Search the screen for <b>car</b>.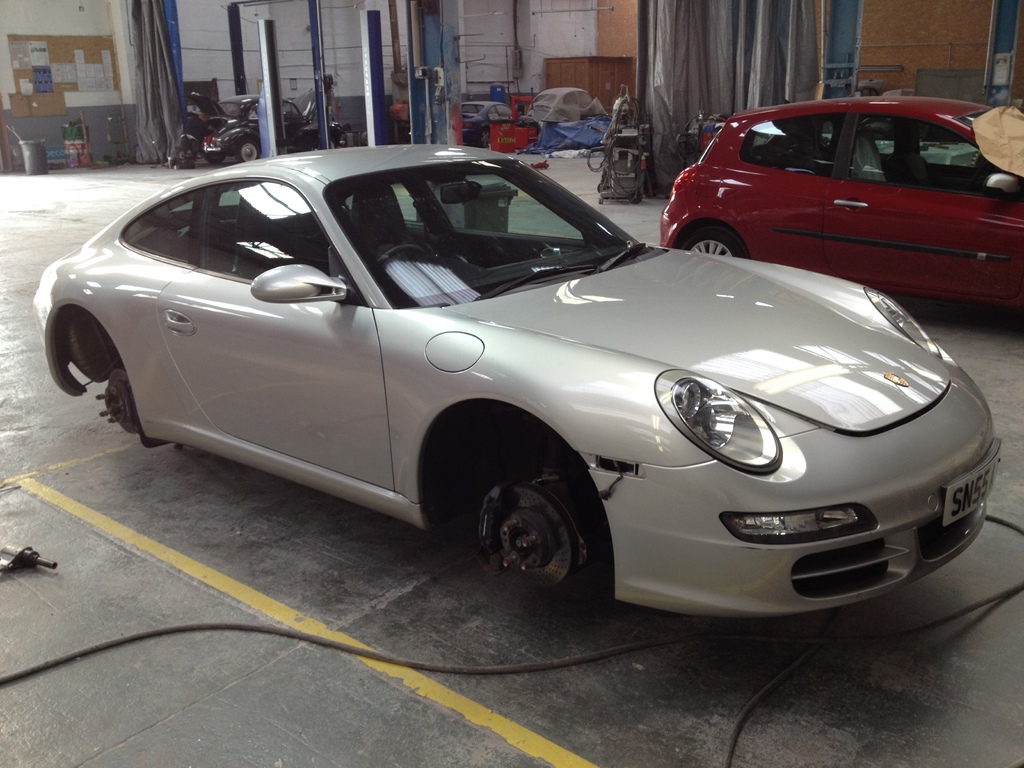
Found at {"x1": 661, "y1": 90, "x2": 1023, "y2": 314}.
